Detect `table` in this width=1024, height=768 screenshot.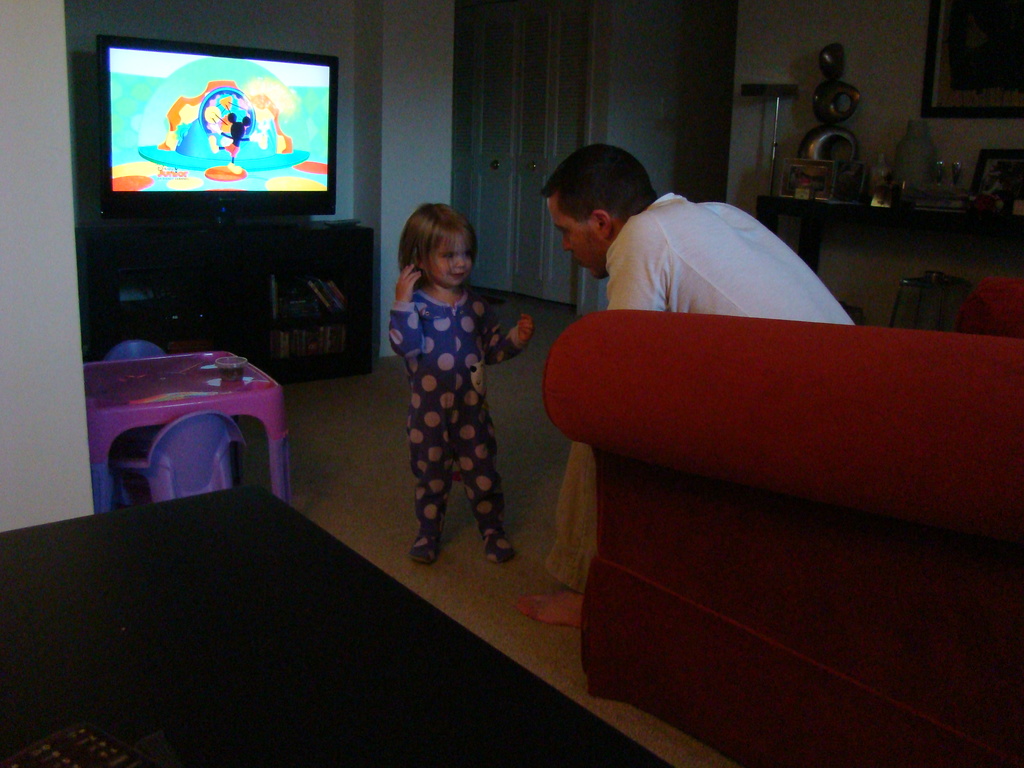
Detection: crop(86, 341, 297, 512).
